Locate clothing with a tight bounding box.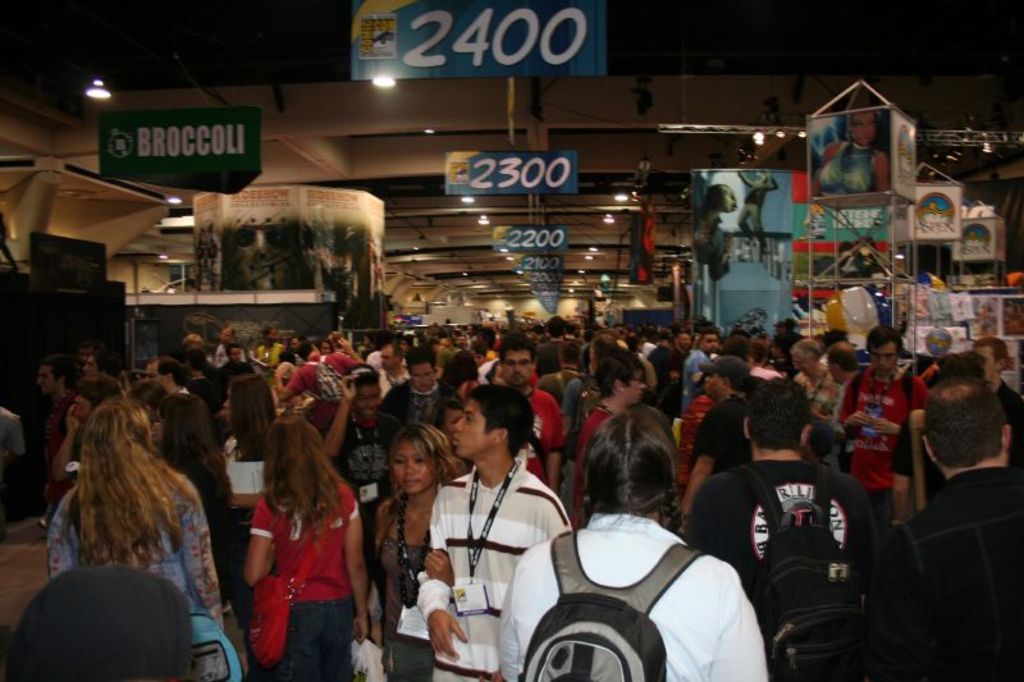
rect(220, 430, 256, 495).
